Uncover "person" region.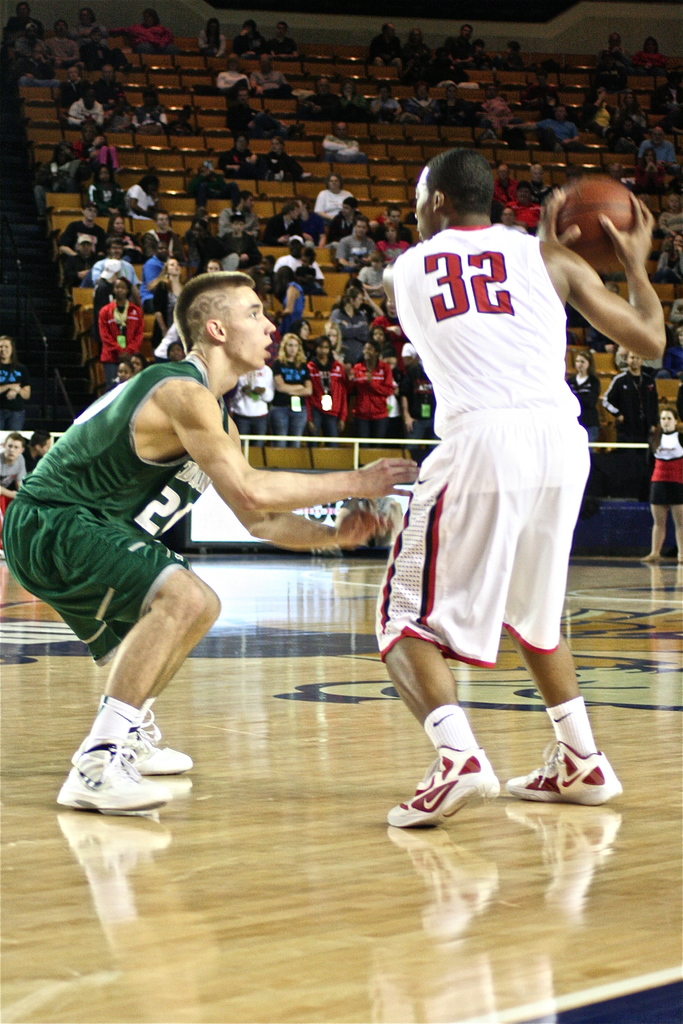
Uncovered: l=0, t=432, r=27, b=551.
